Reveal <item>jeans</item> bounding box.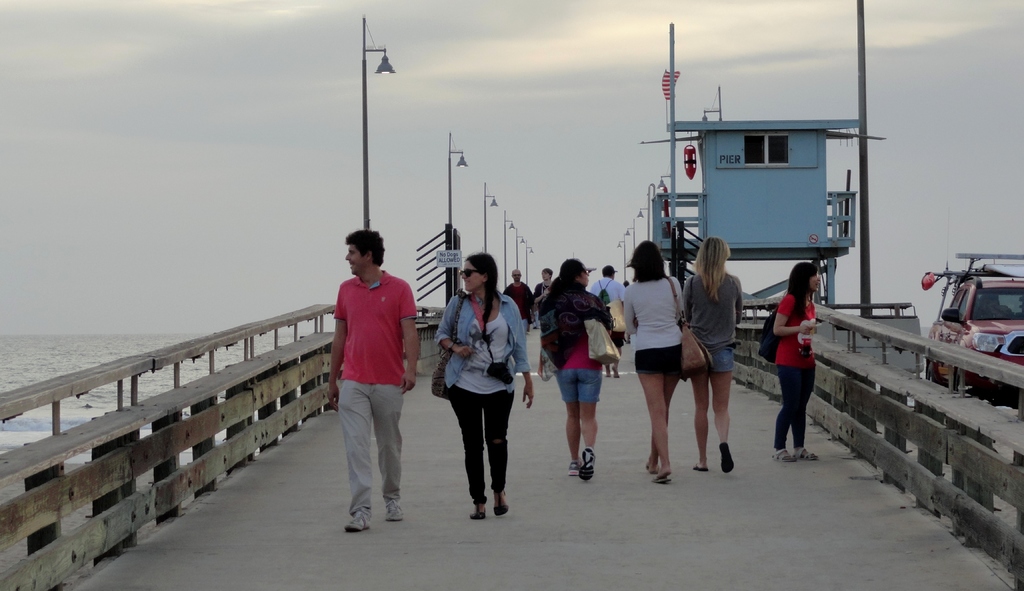
Revealed: 609:324:628:352.
